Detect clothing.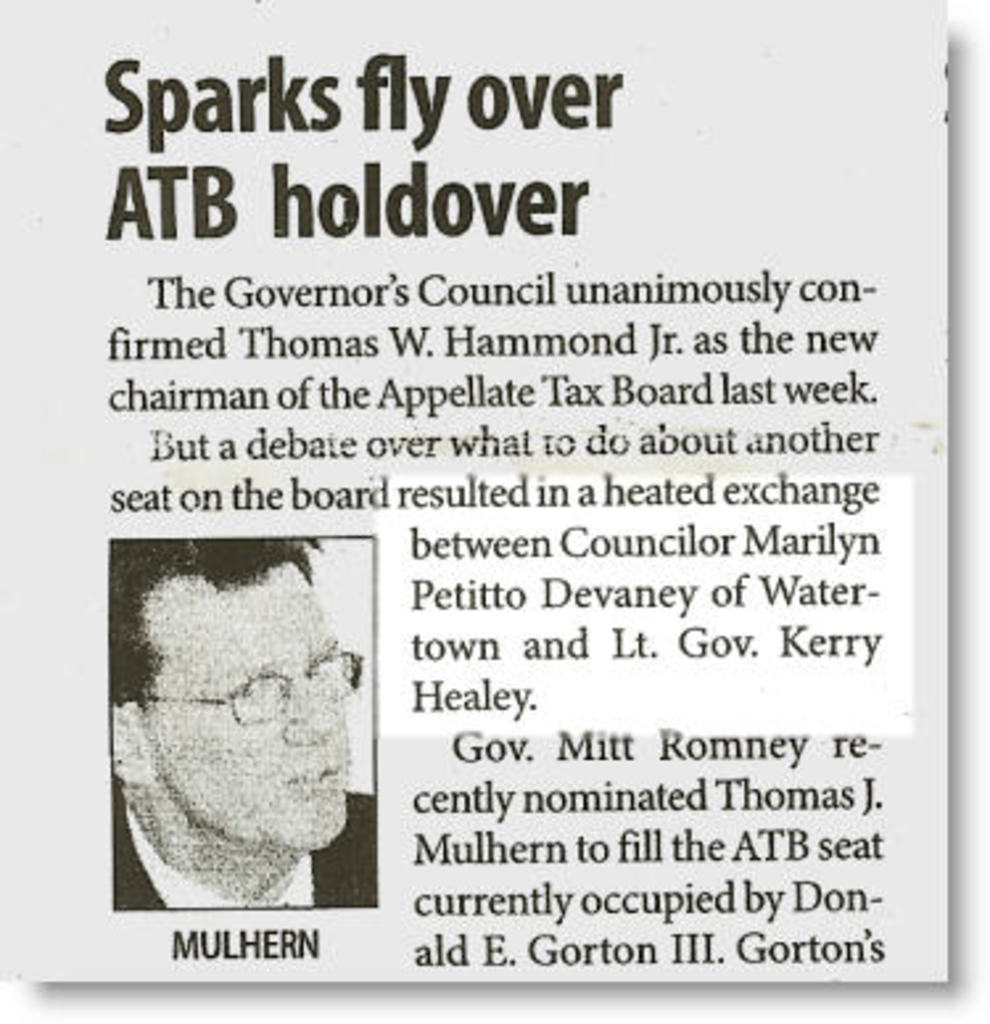
Detected at <bbox>111, 808, 378, 905</bbox>.
